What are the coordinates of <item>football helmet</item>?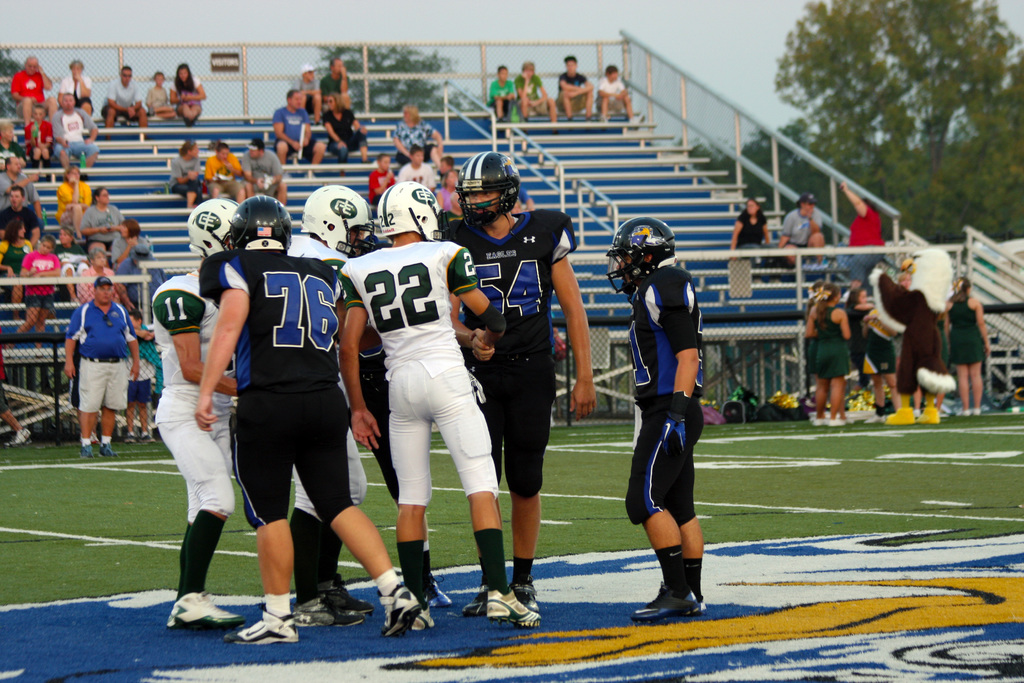
region(452, 151, 524, 226).
